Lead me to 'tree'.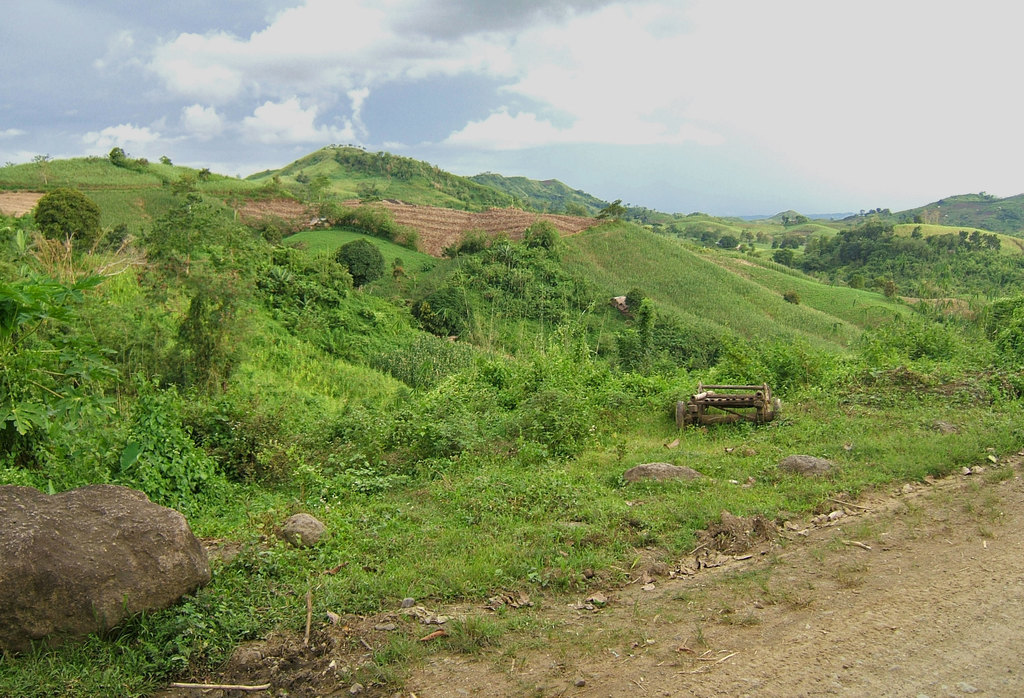
Lead to rect(591, 196, 623, 220).
